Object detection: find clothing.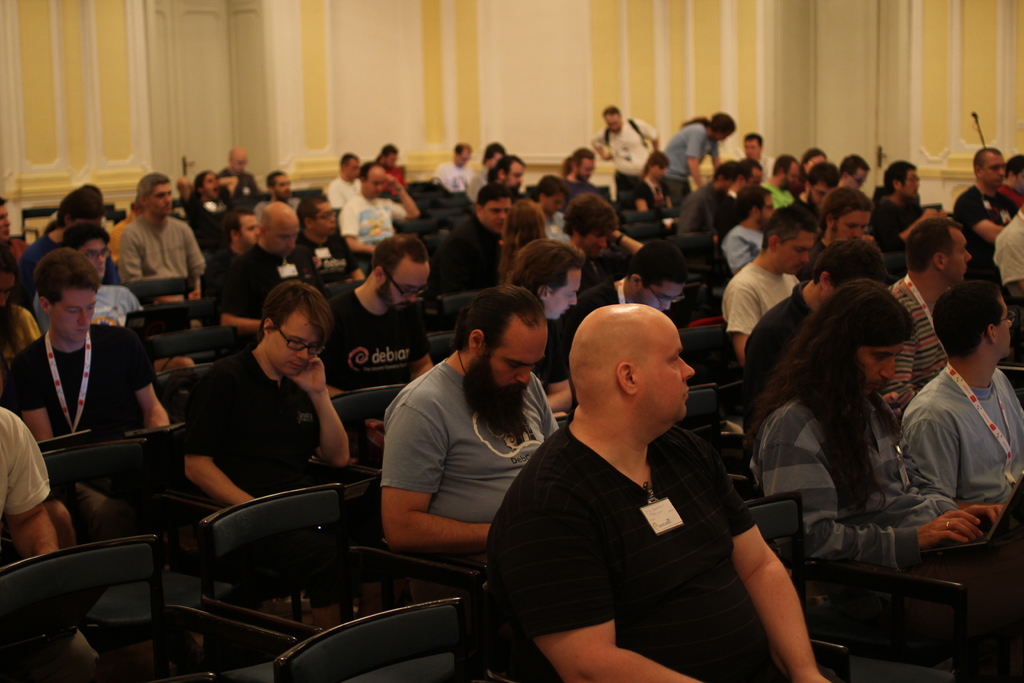
left=527, top=195, right=580, bottom=250.
